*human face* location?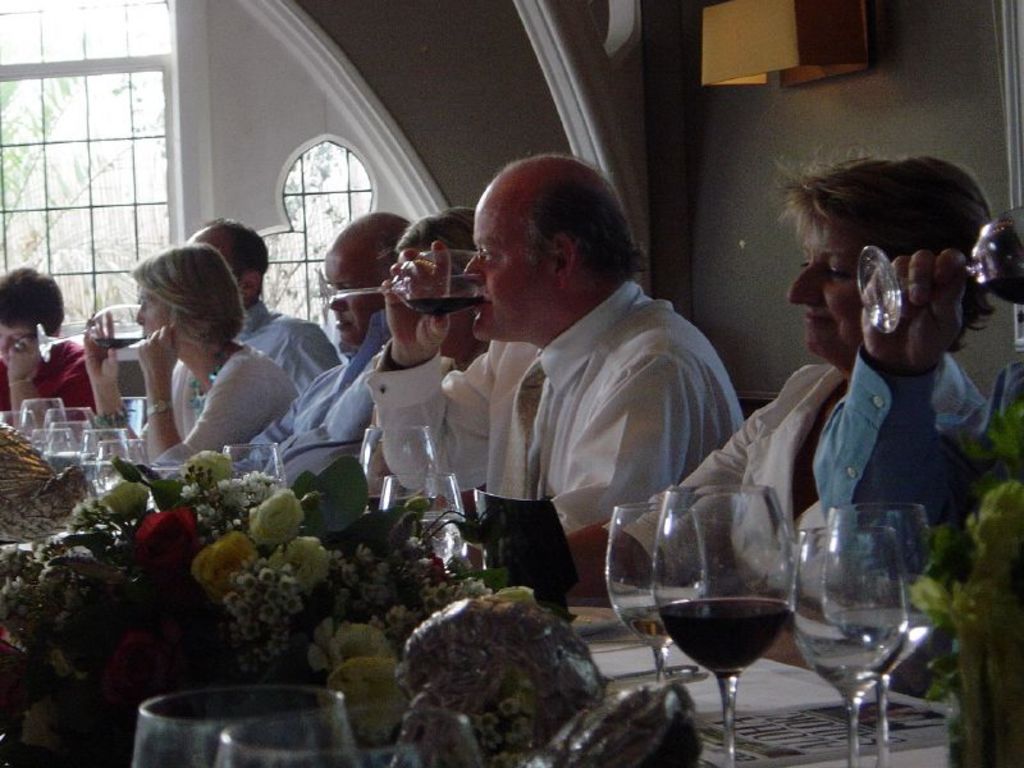
[443, 284, 471, 361]
